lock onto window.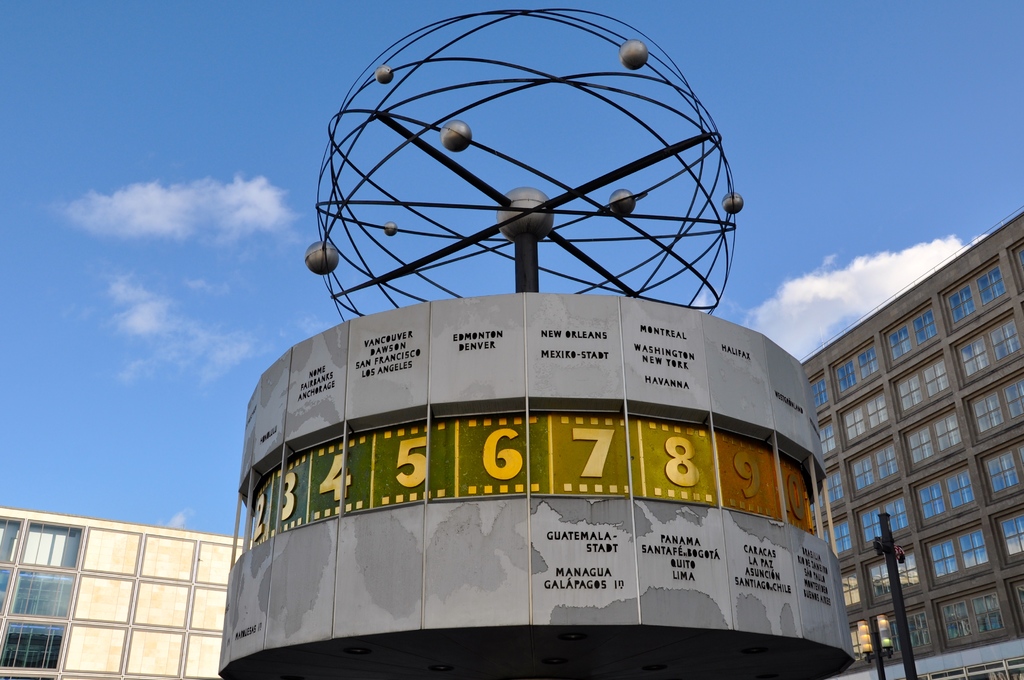
Locked: bbox(854, 628, 865, 665).
